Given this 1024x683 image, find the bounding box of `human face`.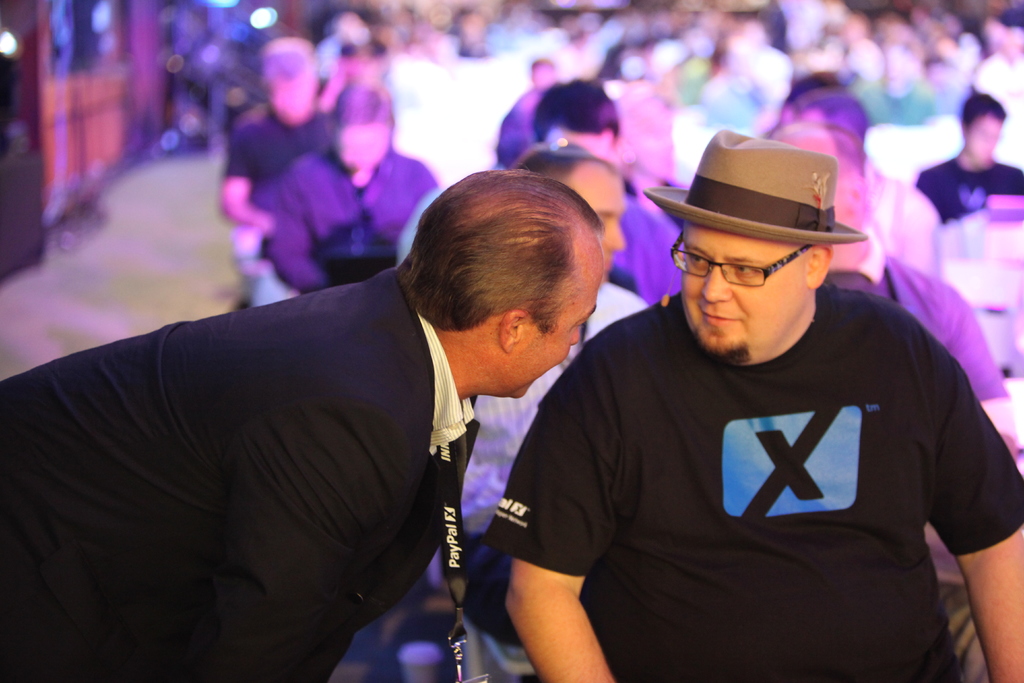
(507, 252, 602, 399).
